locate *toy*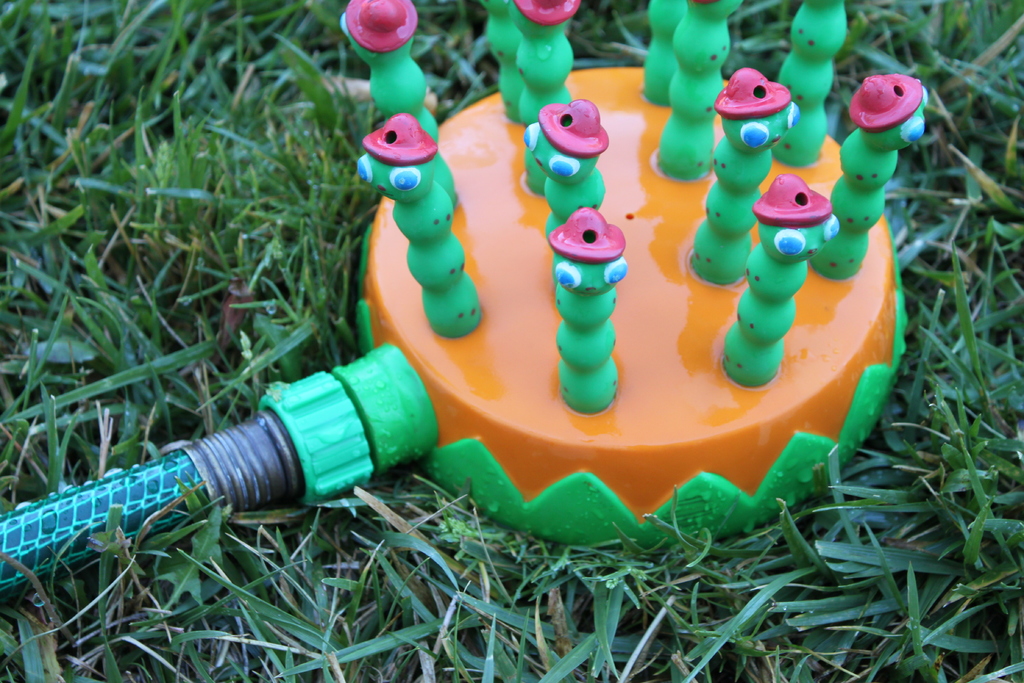
[left=678, top=61, right=797, bottom=277]
